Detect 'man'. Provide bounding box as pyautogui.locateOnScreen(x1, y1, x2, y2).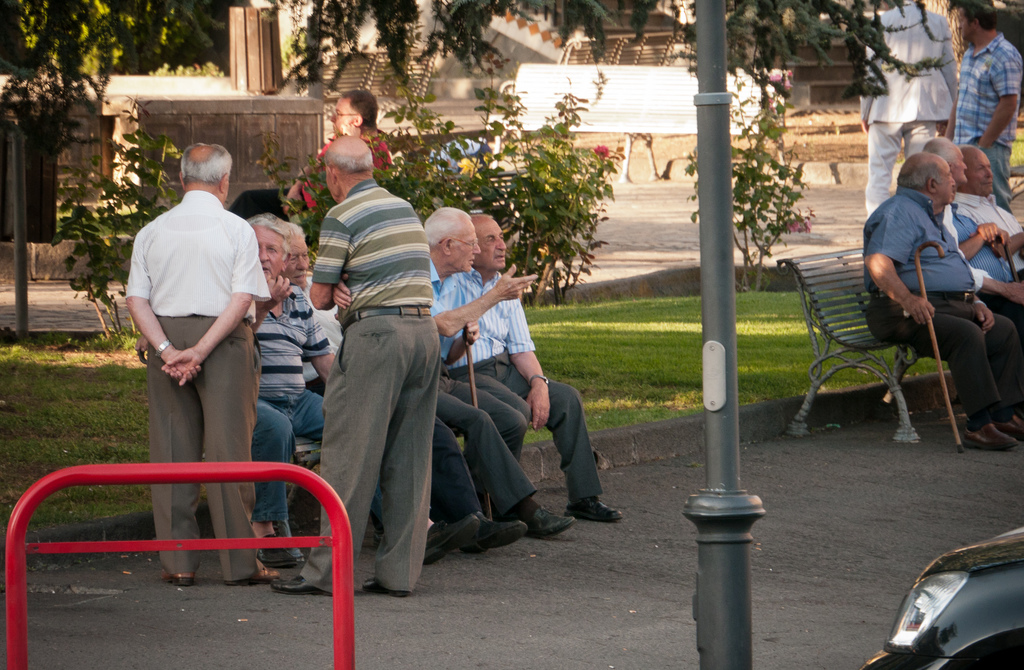
pyautogui.locateOnScreen(251, 213, 334, 568).
